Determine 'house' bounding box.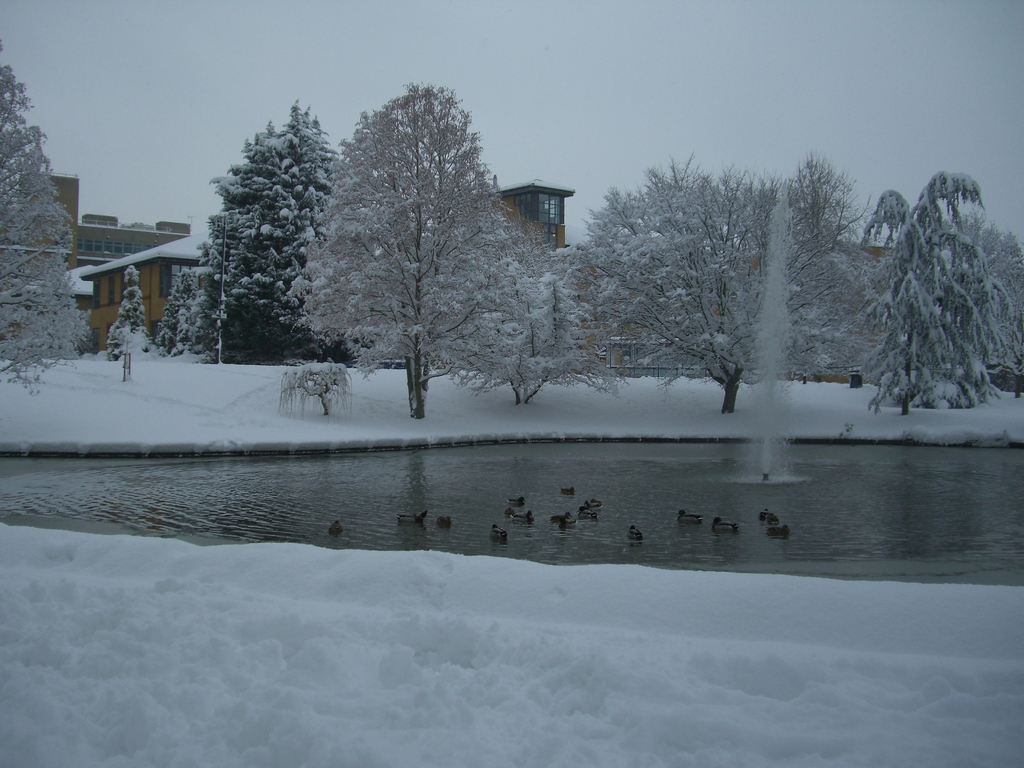
Determined: (66,221,226,348).
